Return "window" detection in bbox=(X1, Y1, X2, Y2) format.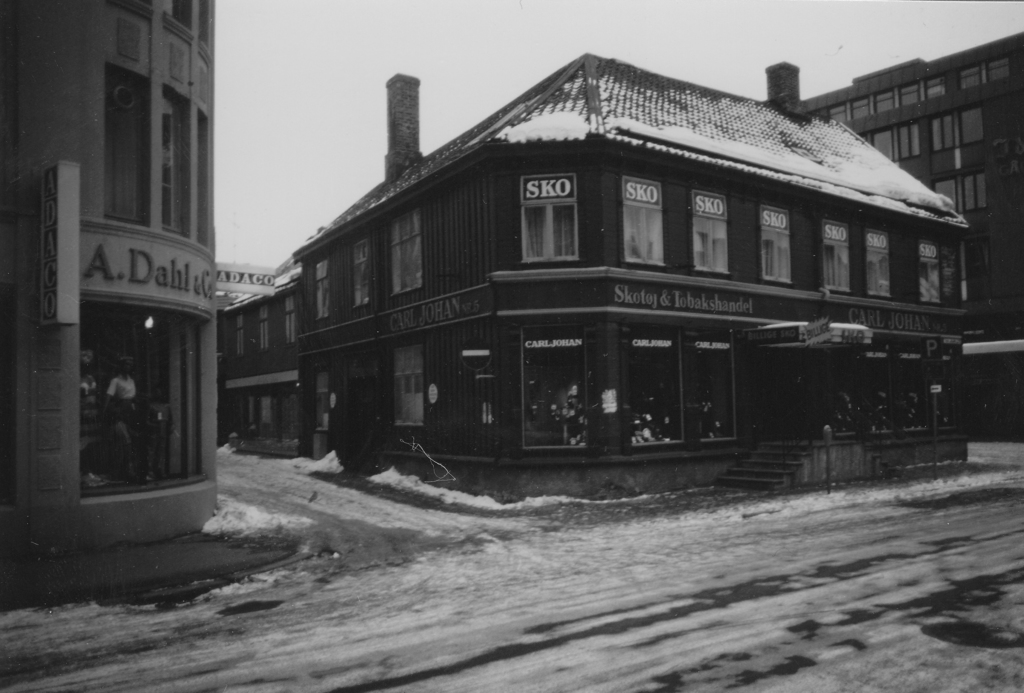
bbox=(287, 298, 300, 341).
